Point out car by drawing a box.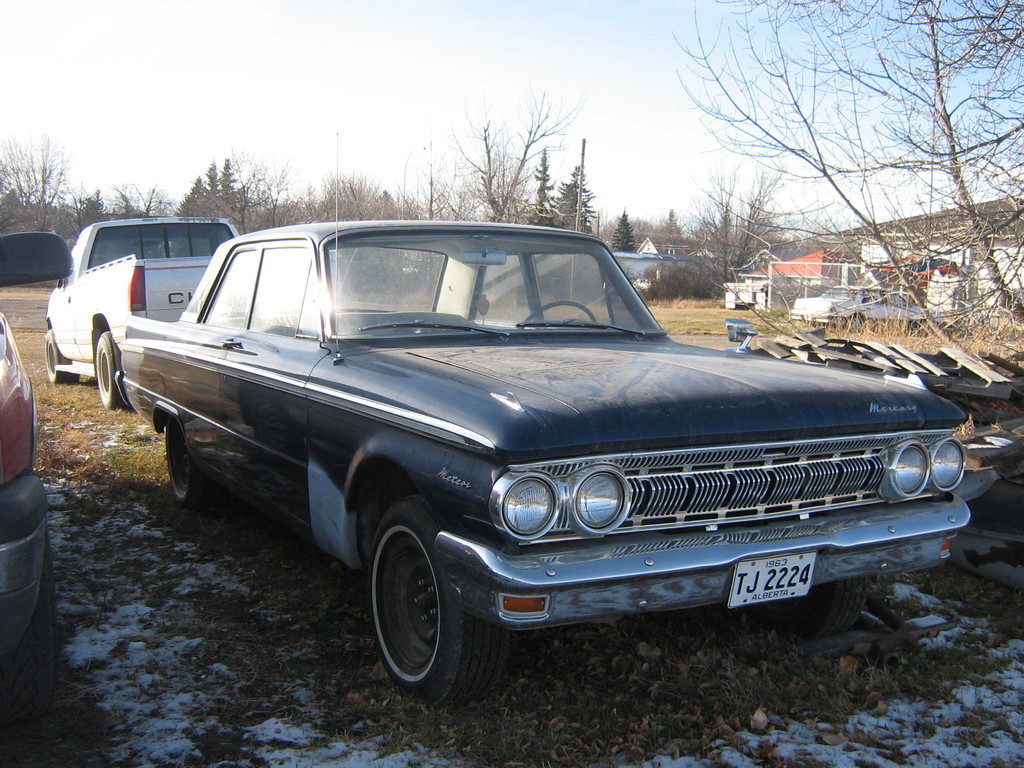
(0, 309, 45, 714).
